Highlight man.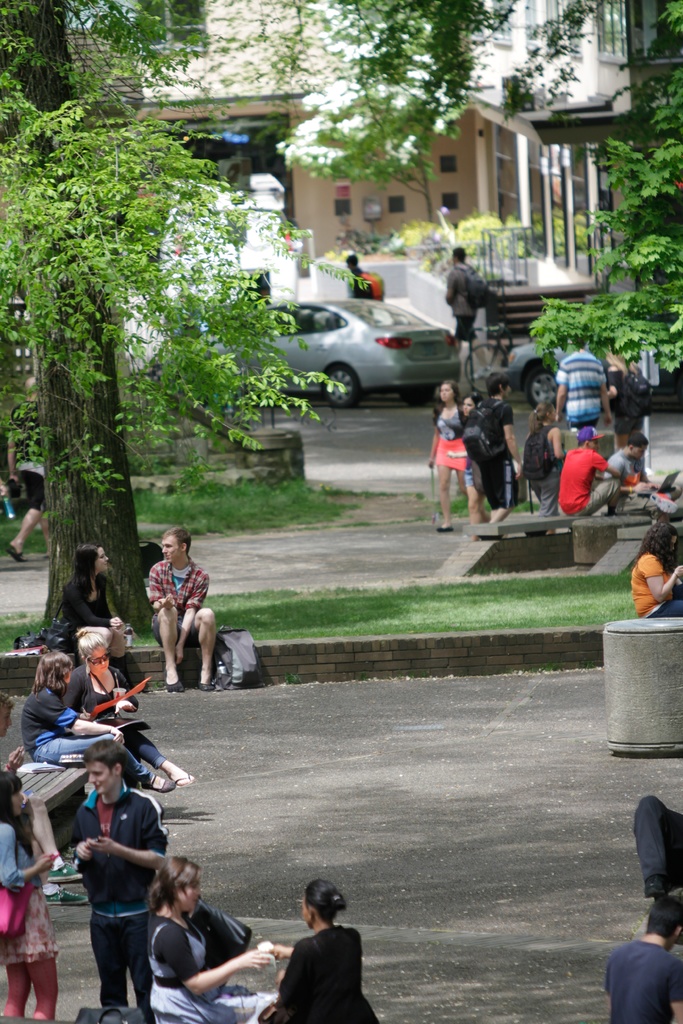
Highlighted region: select_region(343, 253, 380, 304).
